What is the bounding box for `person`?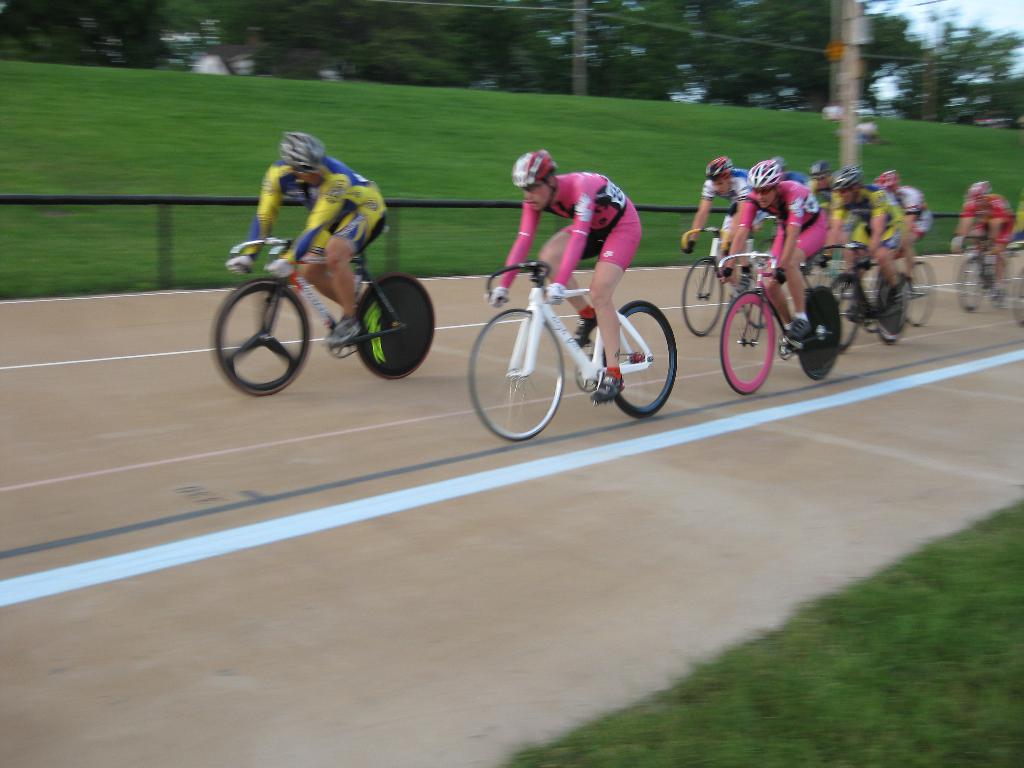
x1=225 y1=129 x2=388 y2=342.
